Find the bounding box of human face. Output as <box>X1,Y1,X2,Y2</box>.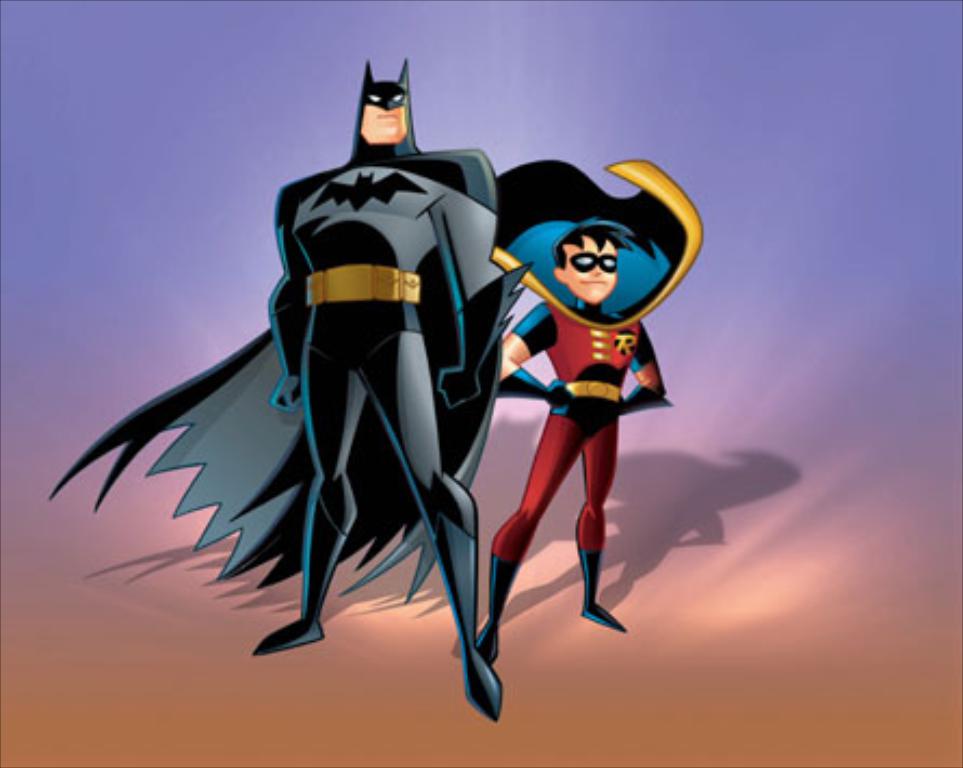
<box>361,95,409,138</box>.
